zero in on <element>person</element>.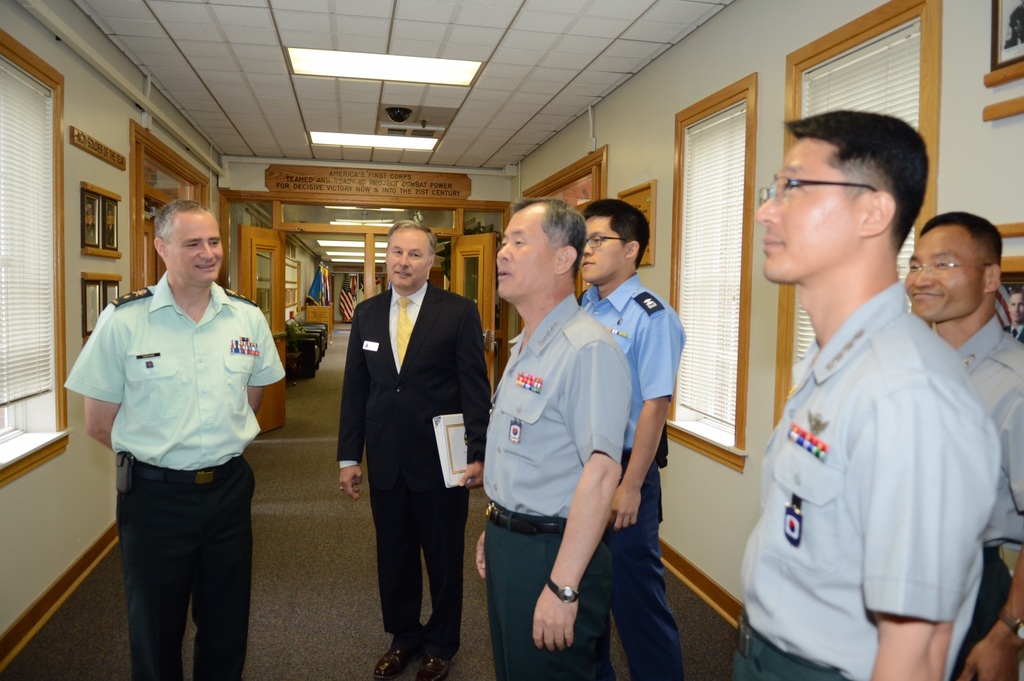
Zeroed in: crop(334, 225, 489, 680).
